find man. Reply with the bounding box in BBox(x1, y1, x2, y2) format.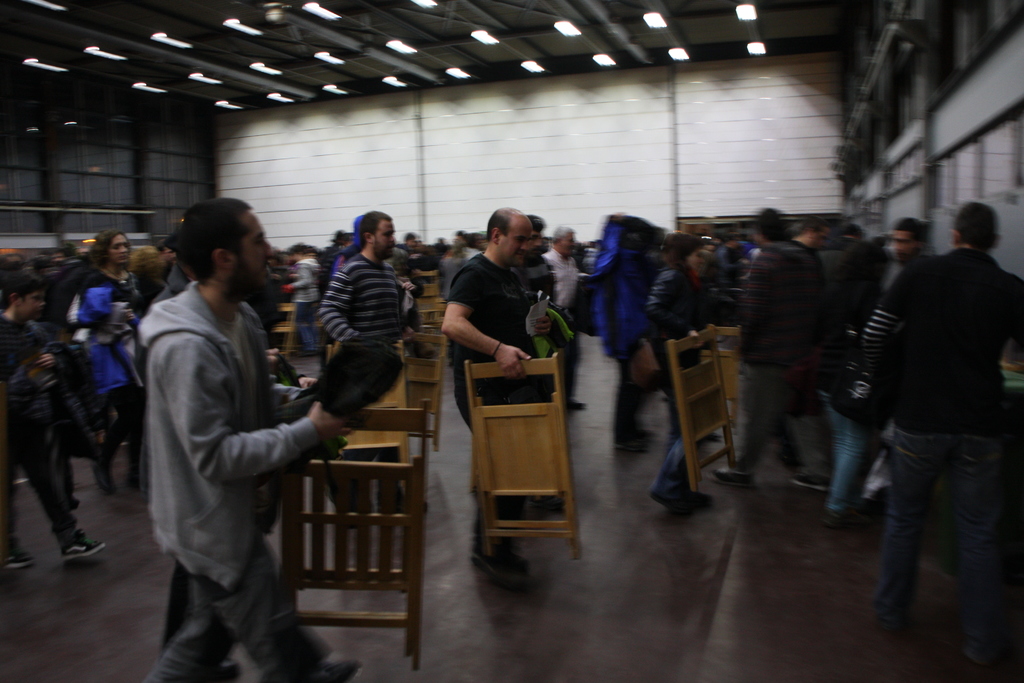
BBox(791, 215, 834, 251).
